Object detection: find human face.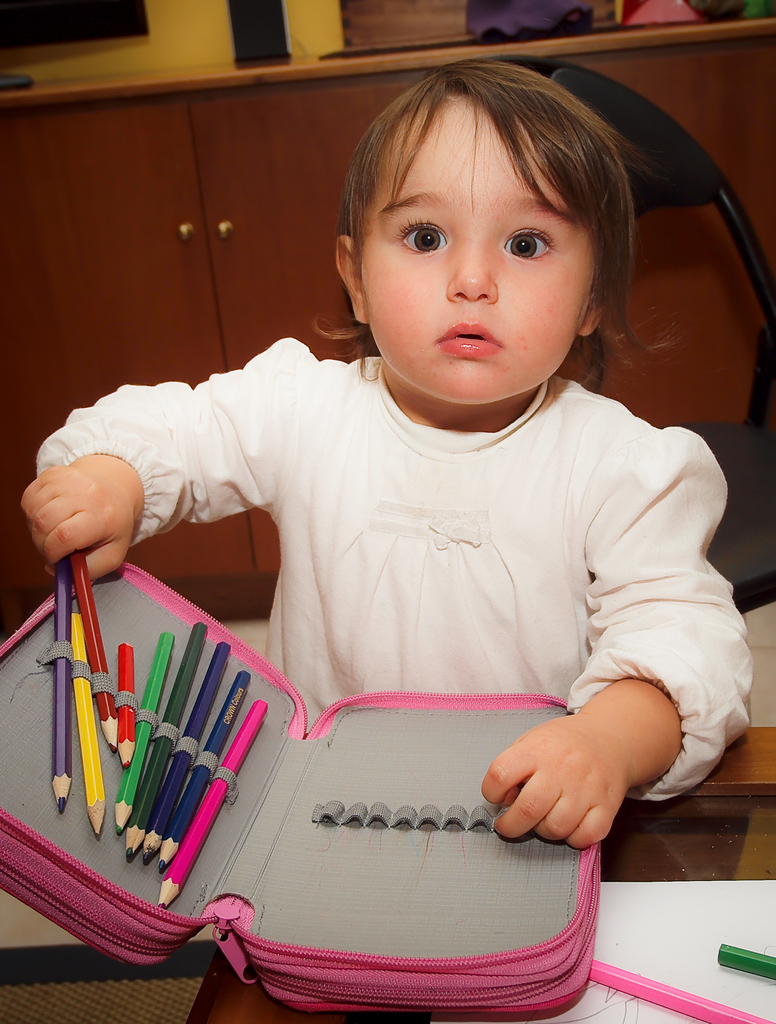
359, 95, 594, 408.
